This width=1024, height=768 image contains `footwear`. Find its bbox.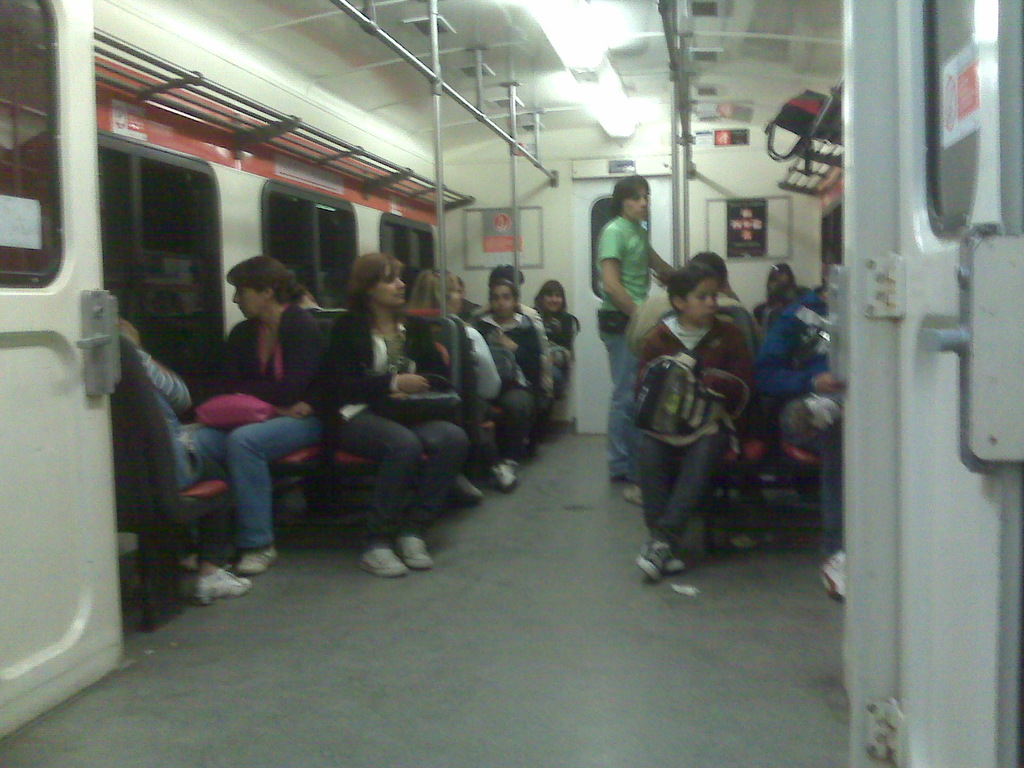
489,464,514,490.
